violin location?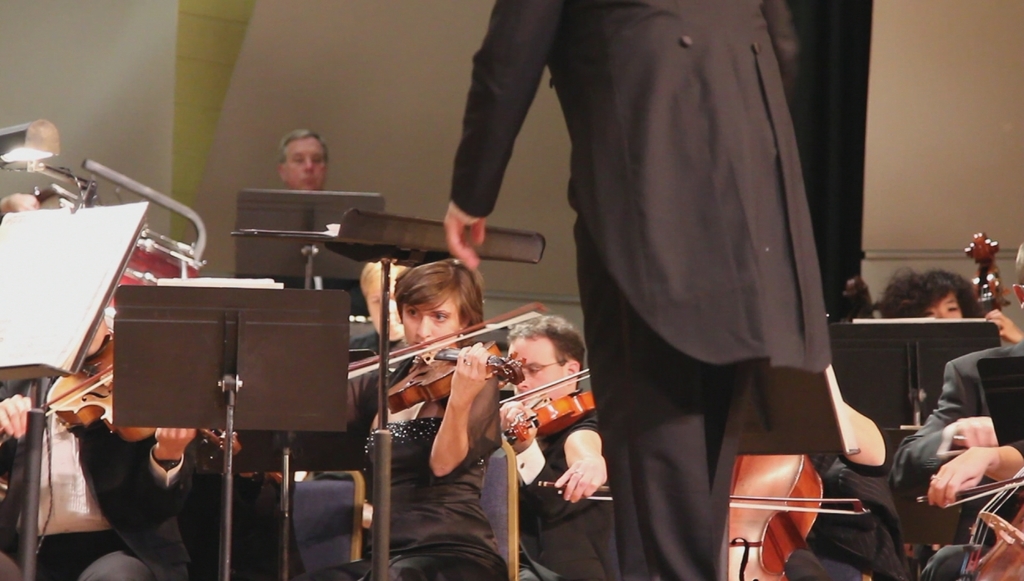
[339,299,547,417]
